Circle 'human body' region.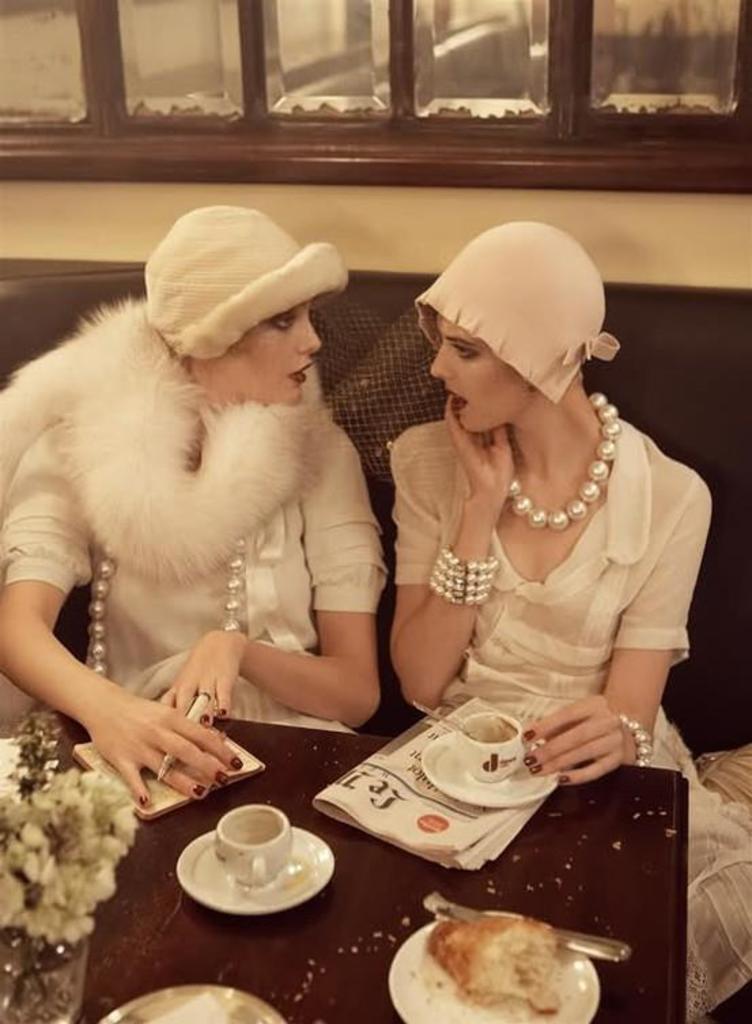
Region: box(355, 222, 707, 861).
